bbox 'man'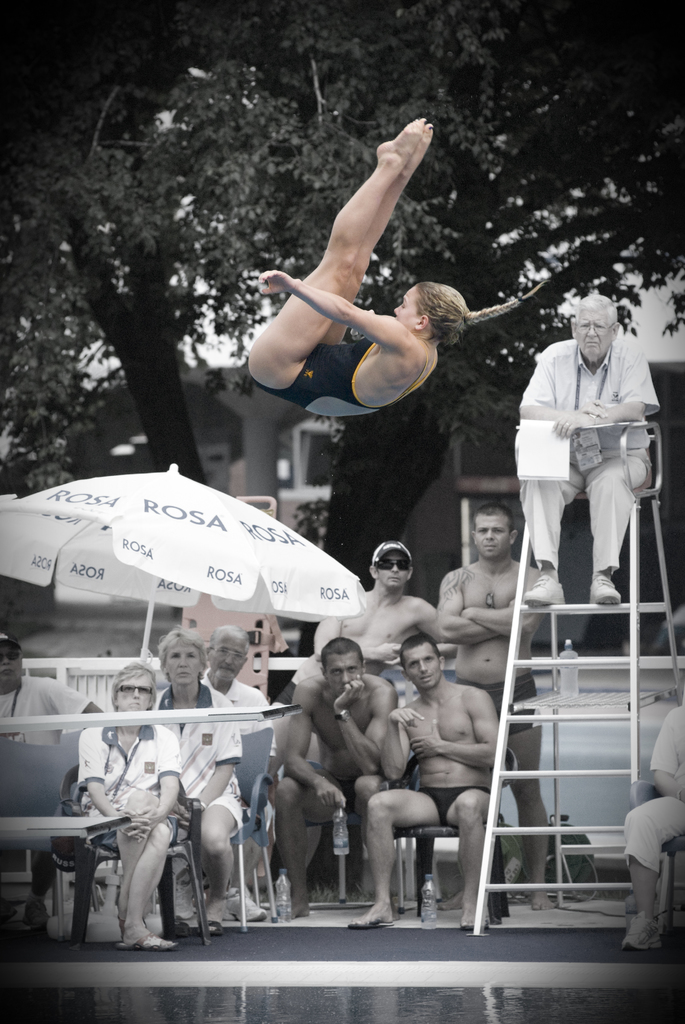
(0, 630, 102, 929)
